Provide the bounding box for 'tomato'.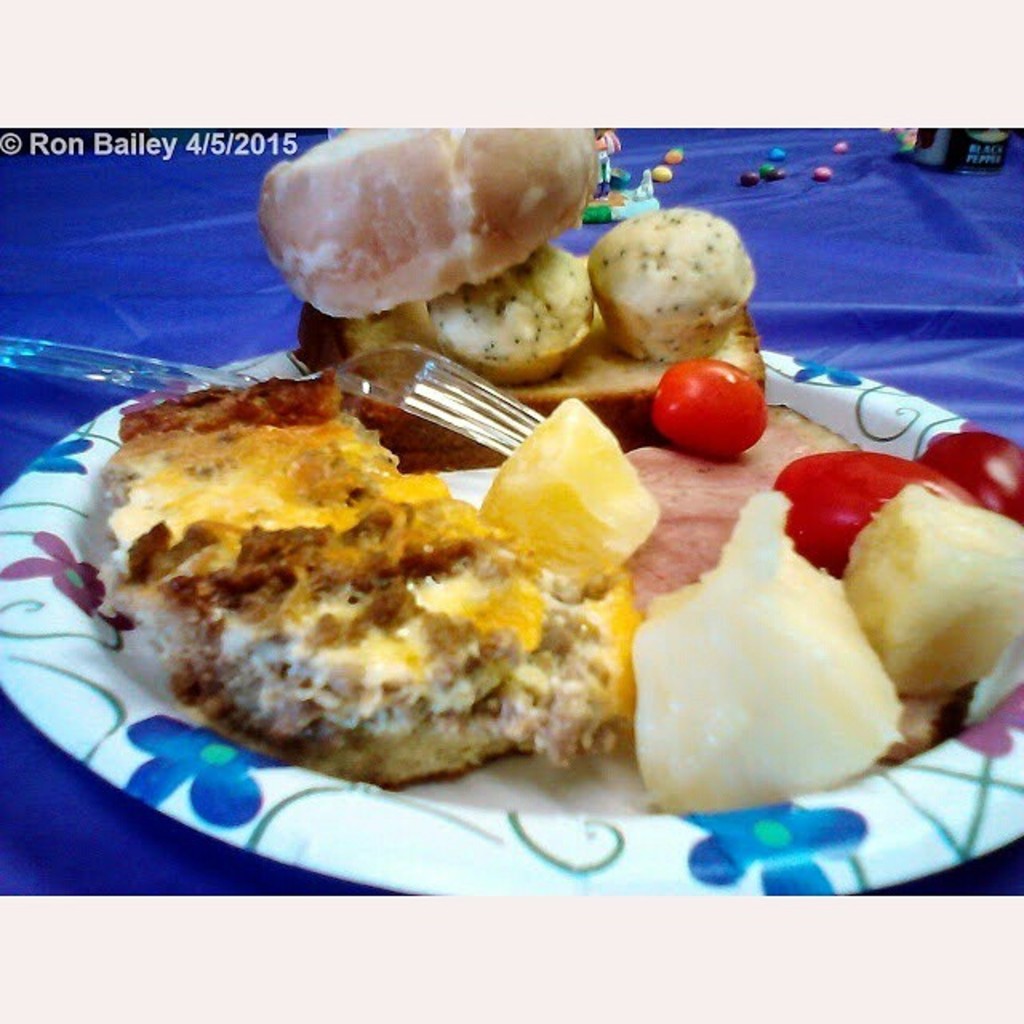
[928,426,1022,530].
